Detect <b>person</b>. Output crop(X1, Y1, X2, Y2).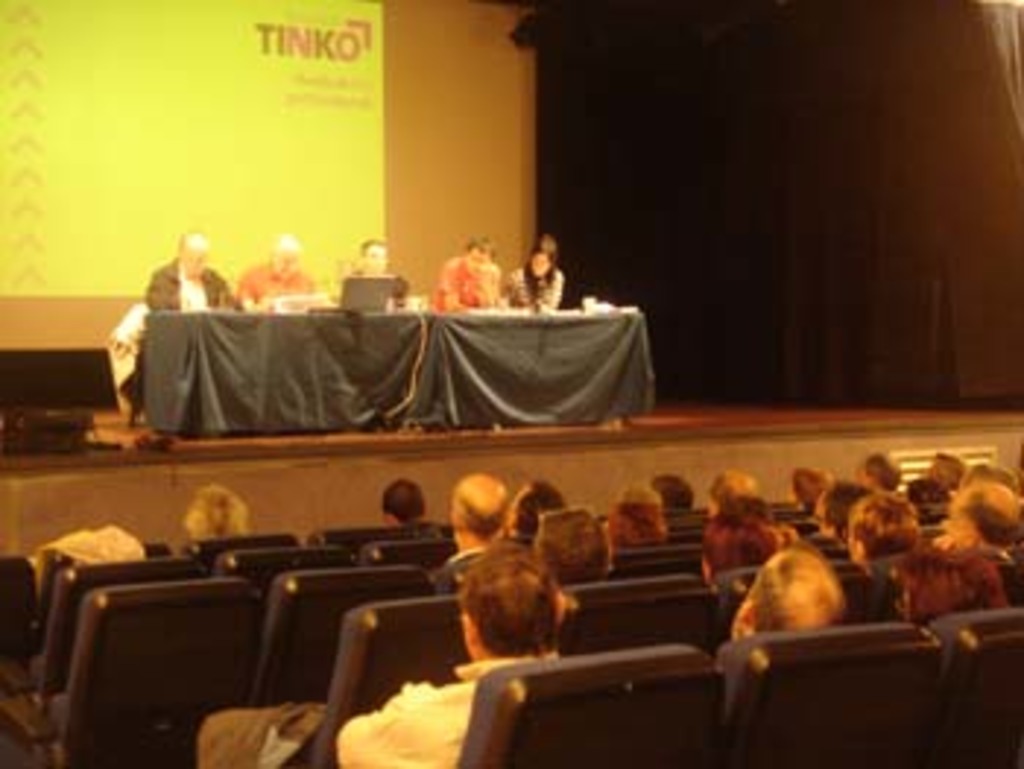
crop(729, 535, 860, 664).
